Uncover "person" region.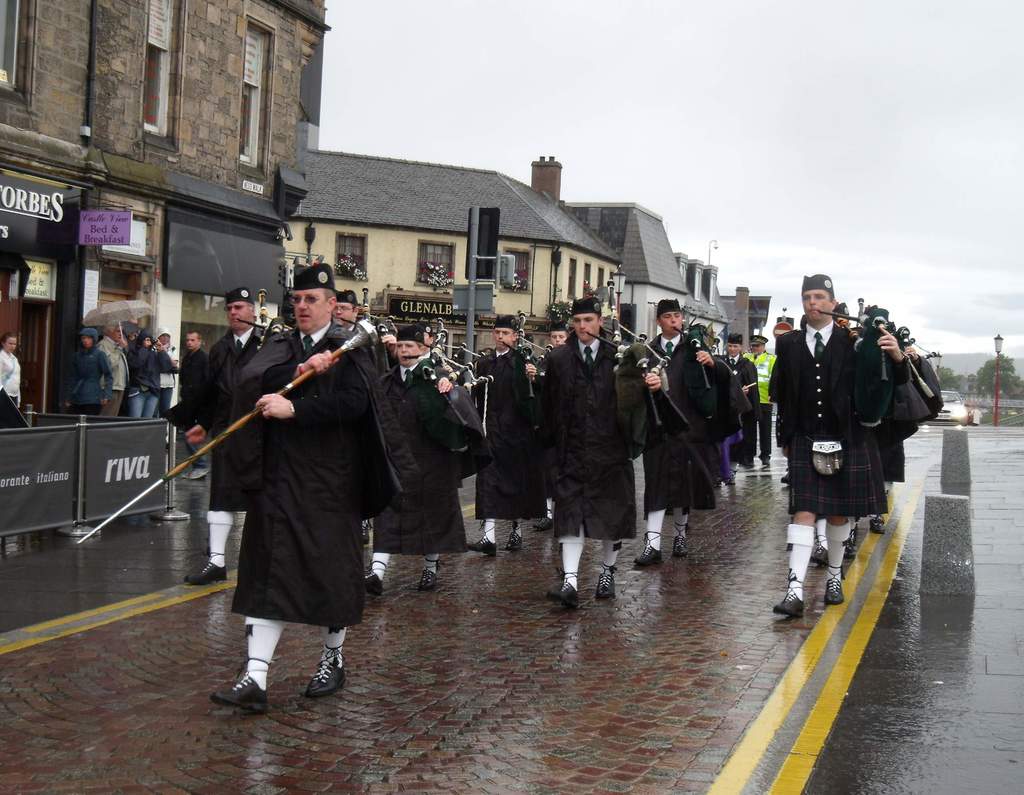
Uncovered: region(361, 325, 468, 596).
